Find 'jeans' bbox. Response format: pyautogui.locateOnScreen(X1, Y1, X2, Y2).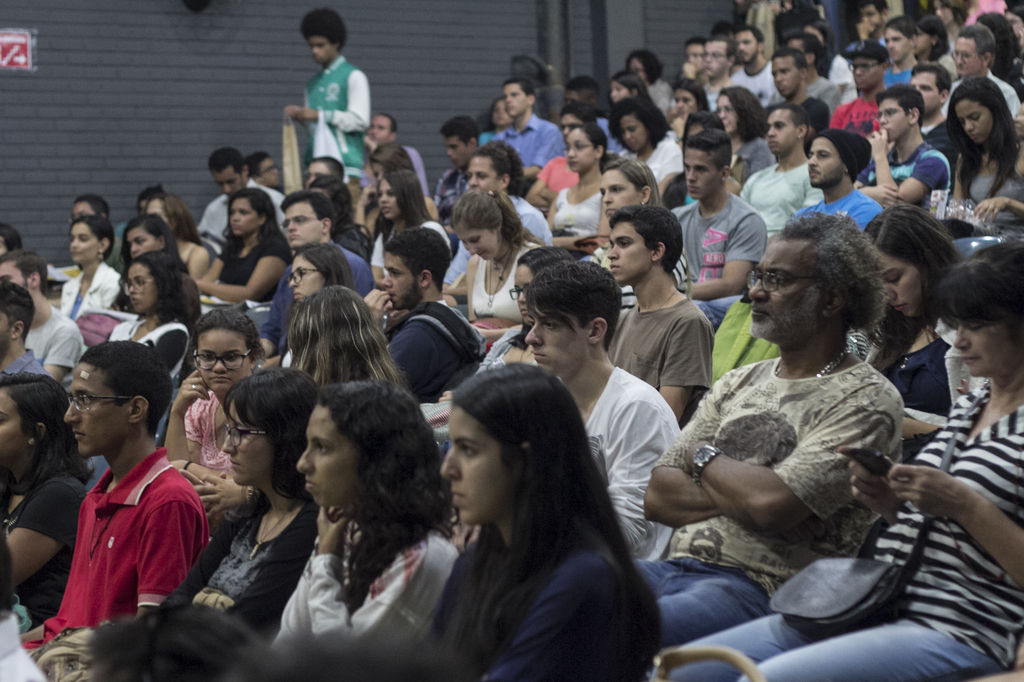
pyautogui.locateOnScreen(666, 613, 1002, 681).
